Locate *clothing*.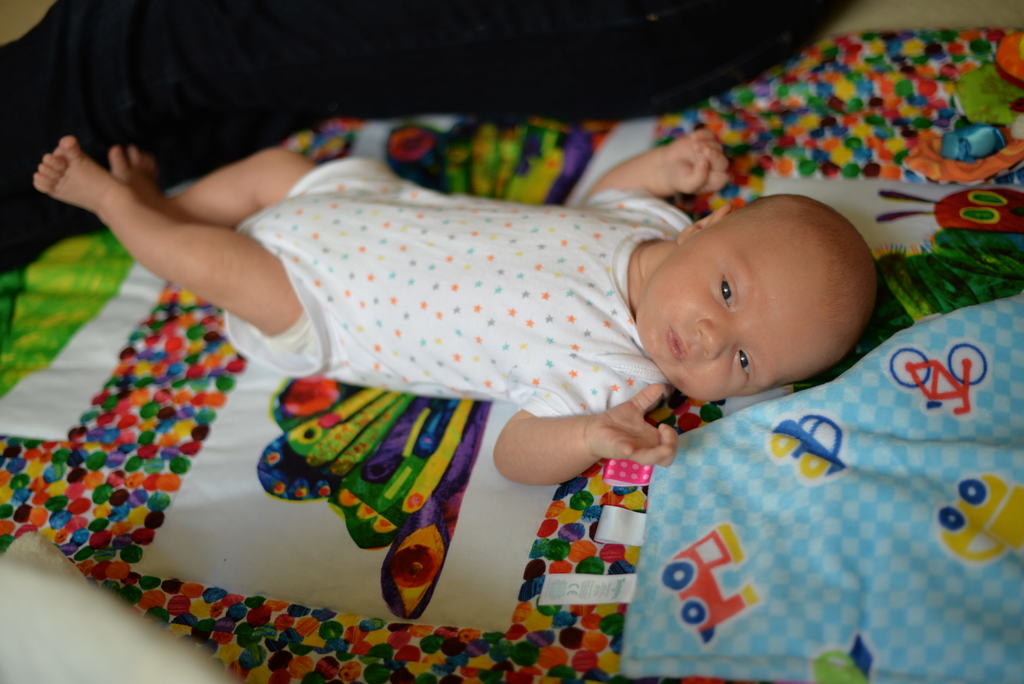
Bounding box: box(220, 132, 708, 495).
